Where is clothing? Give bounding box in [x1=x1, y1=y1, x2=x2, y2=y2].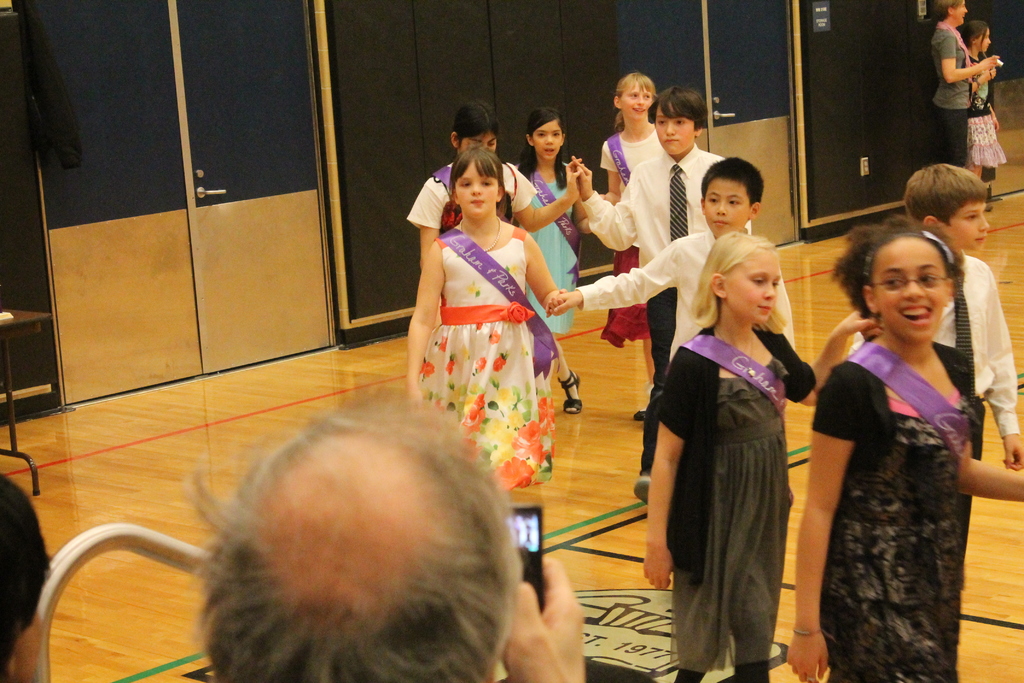
[x1=645, y1=327, x2=799, y2=675].
